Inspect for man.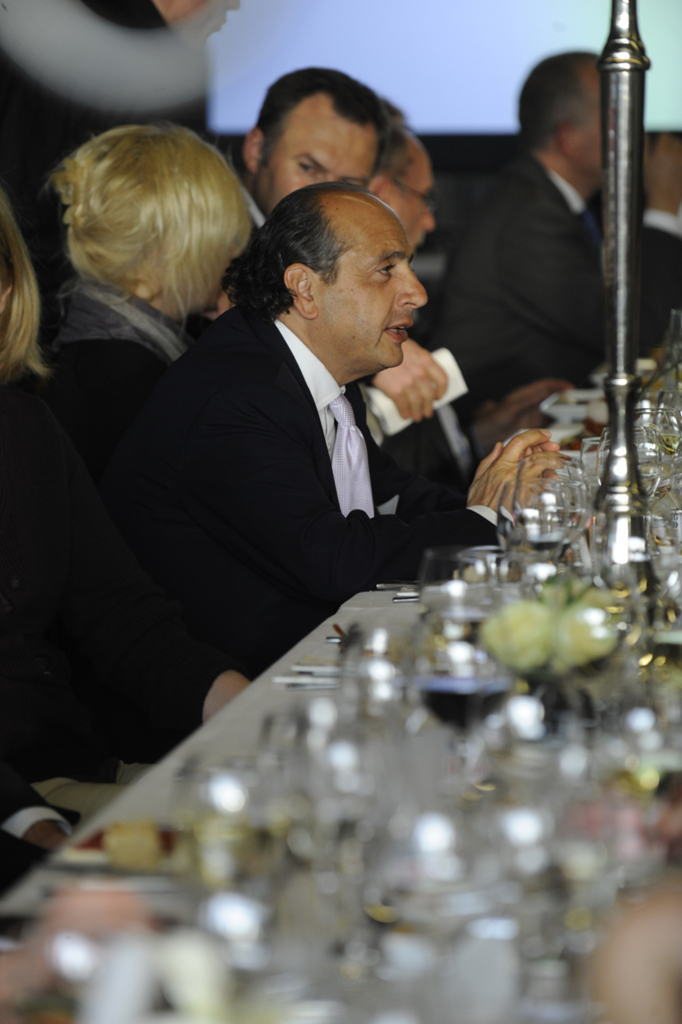
Inspection: l=425, t=47, r=681, b=411.
